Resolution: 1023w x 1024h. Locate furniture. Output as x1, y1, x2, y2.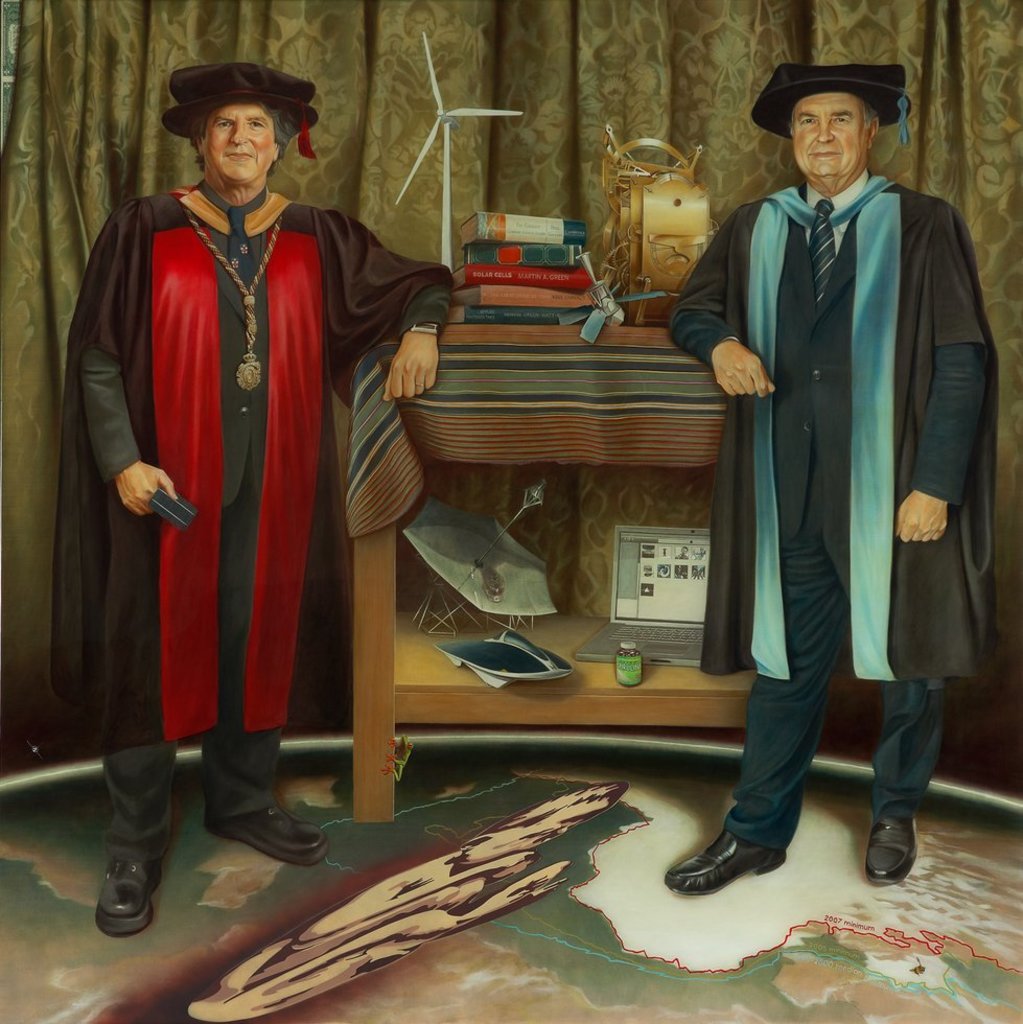
346, 327, 754, 824.
